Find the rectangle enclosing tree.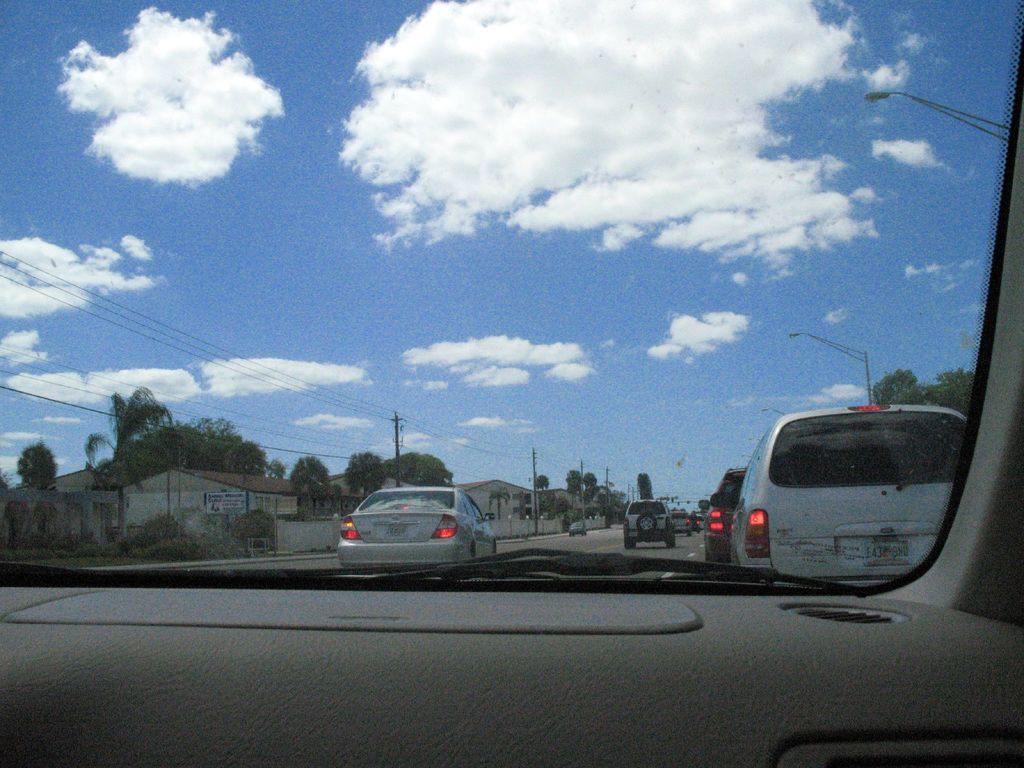
<bbox>123, 503, 273, 561</bbox>.
